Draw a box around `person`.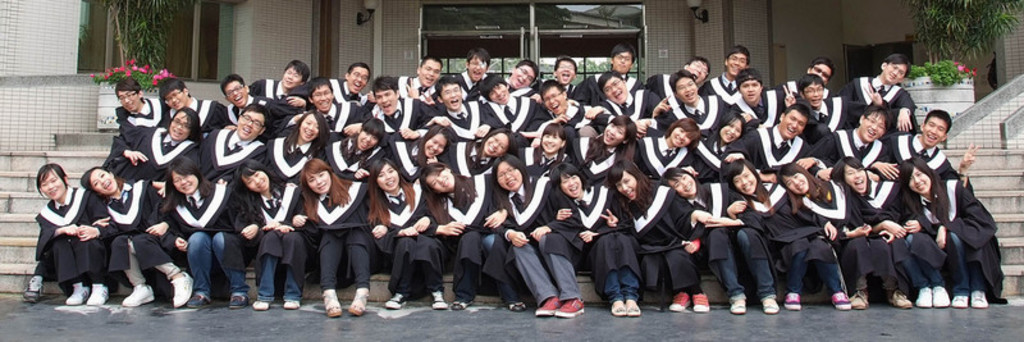
bbox(489, 154, 584, 318).
